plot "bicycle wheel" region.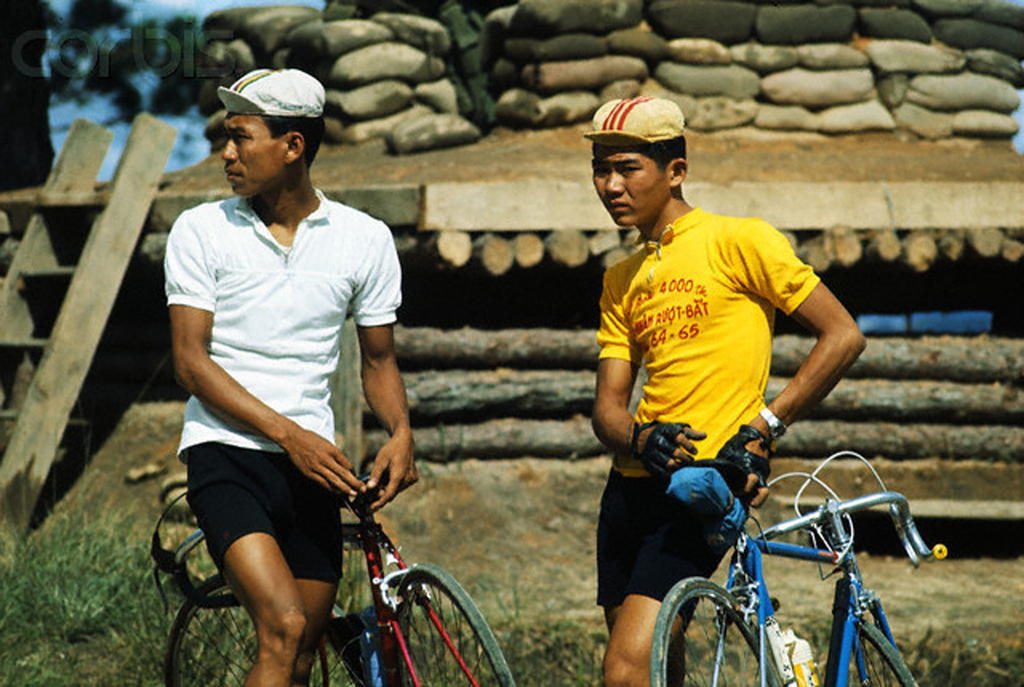
Plotted at [left=652, top=581, right=782, bottom=684].
